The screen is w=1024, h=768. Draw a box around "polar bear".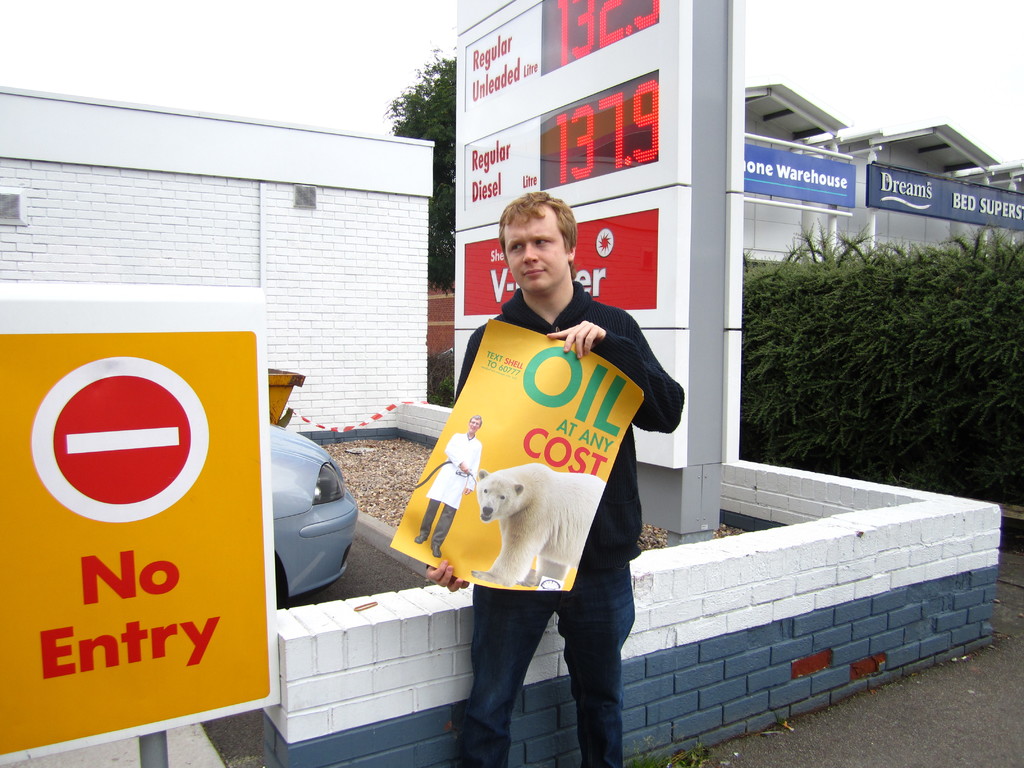
rect(479, 460, 610, 588).
